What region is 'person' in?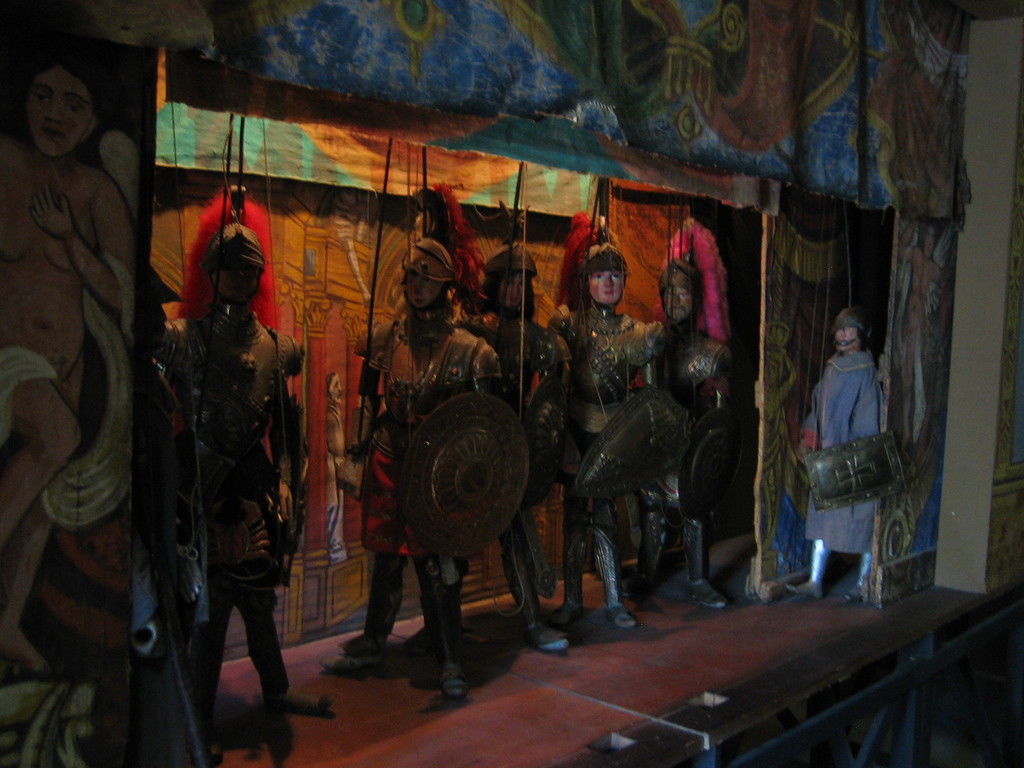
[543, 230, 669, 619].
